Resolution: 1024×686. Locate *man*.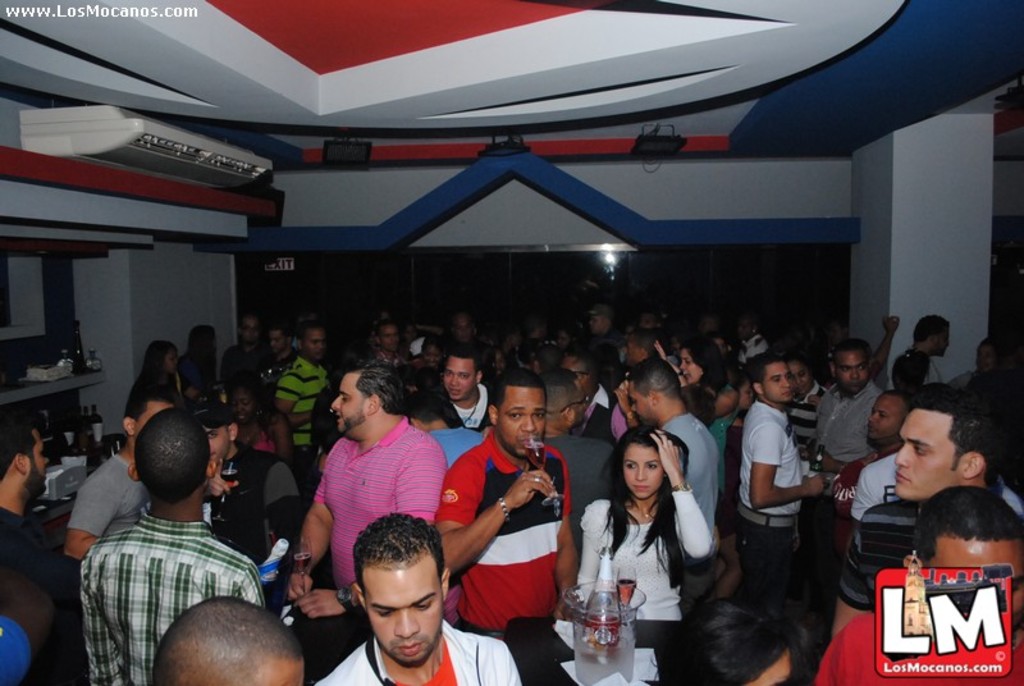
detection(52, 404, 296, 673).
